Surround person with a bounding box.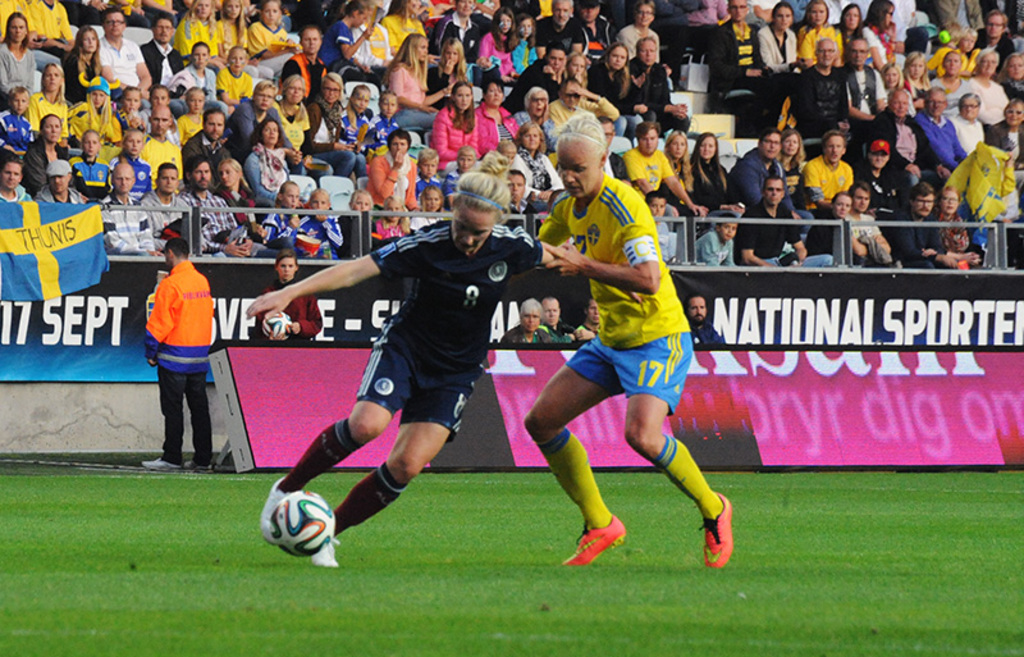
box(415, 174, 445, 218).
